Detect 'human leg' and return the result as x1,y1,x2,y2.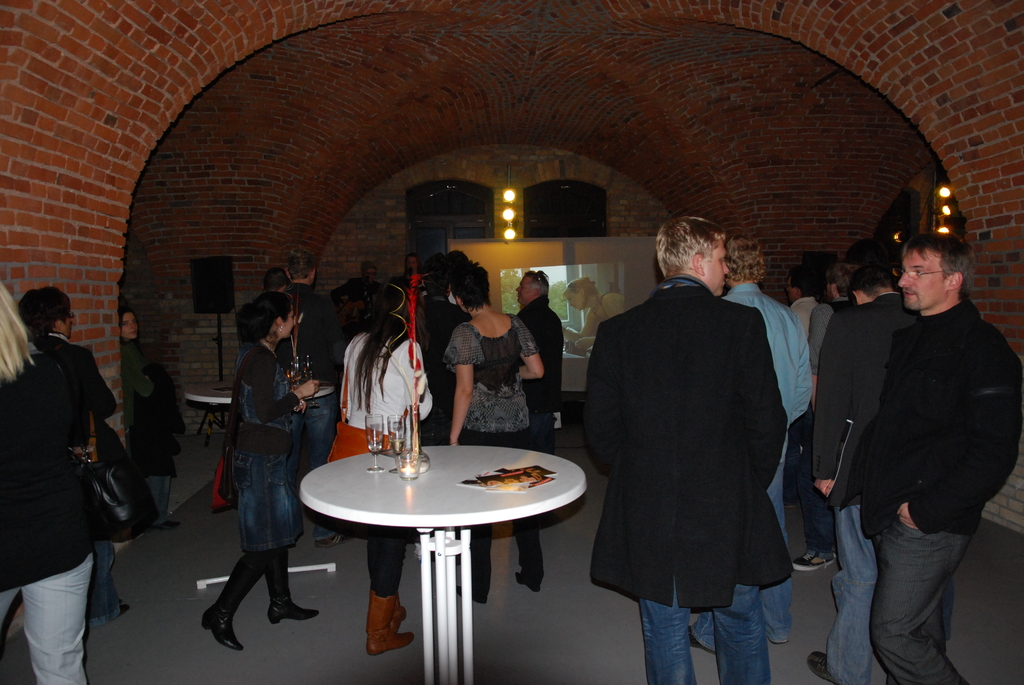
455,522,497,618.
